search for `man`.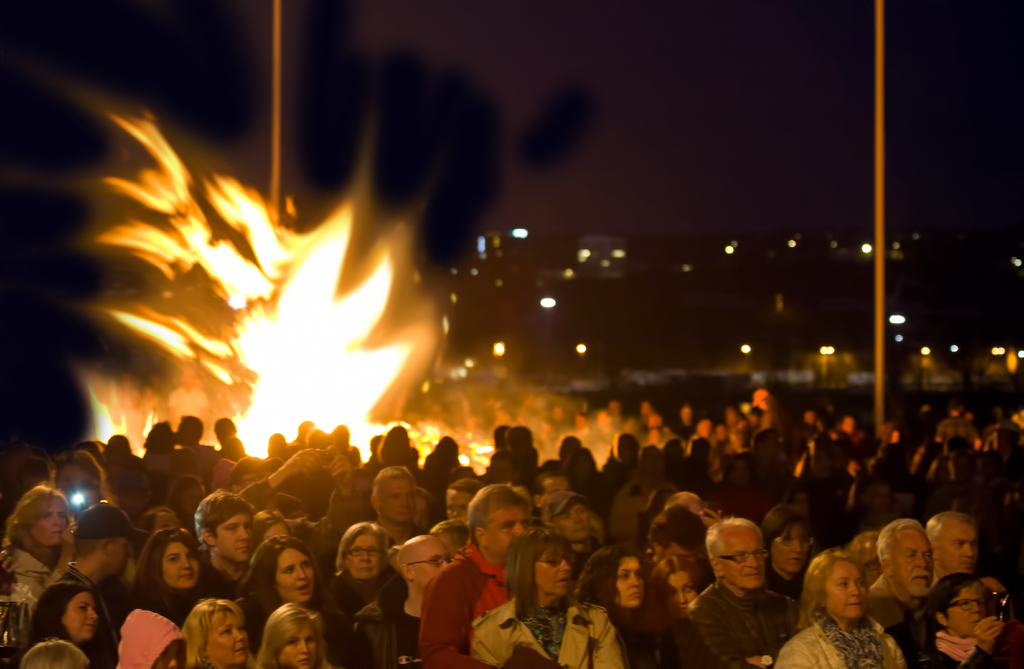
Found at box(418, 486, 535, 668).
